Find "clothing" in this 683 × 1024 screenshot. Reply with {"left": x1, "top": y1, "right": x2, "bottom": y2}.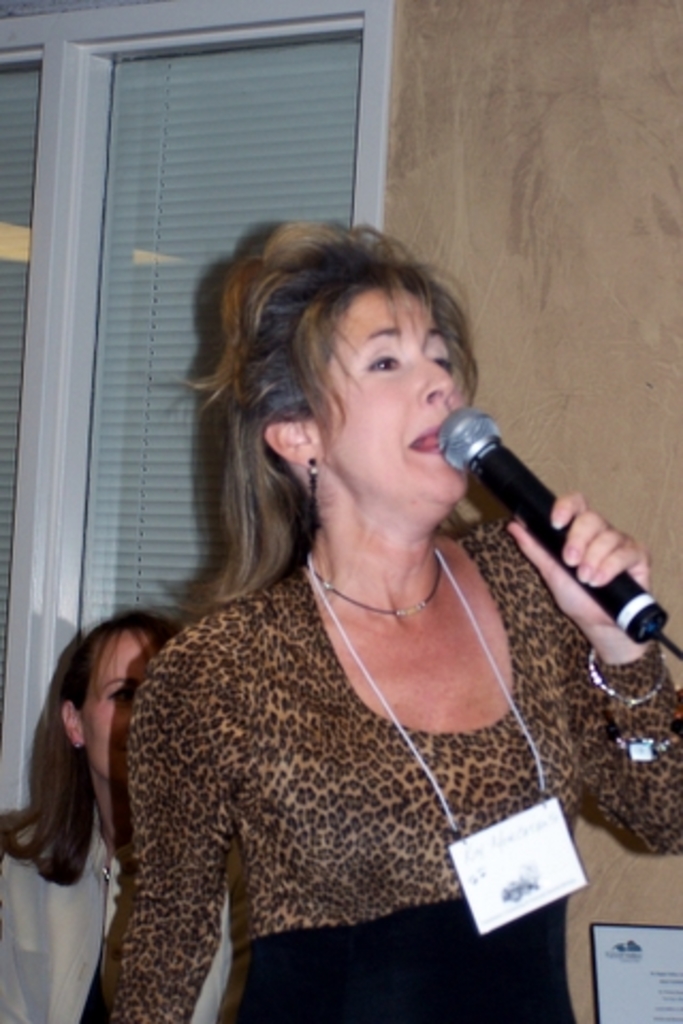
{"left": 0, "top": 819, "right": 241, "bottom": 1022}.
